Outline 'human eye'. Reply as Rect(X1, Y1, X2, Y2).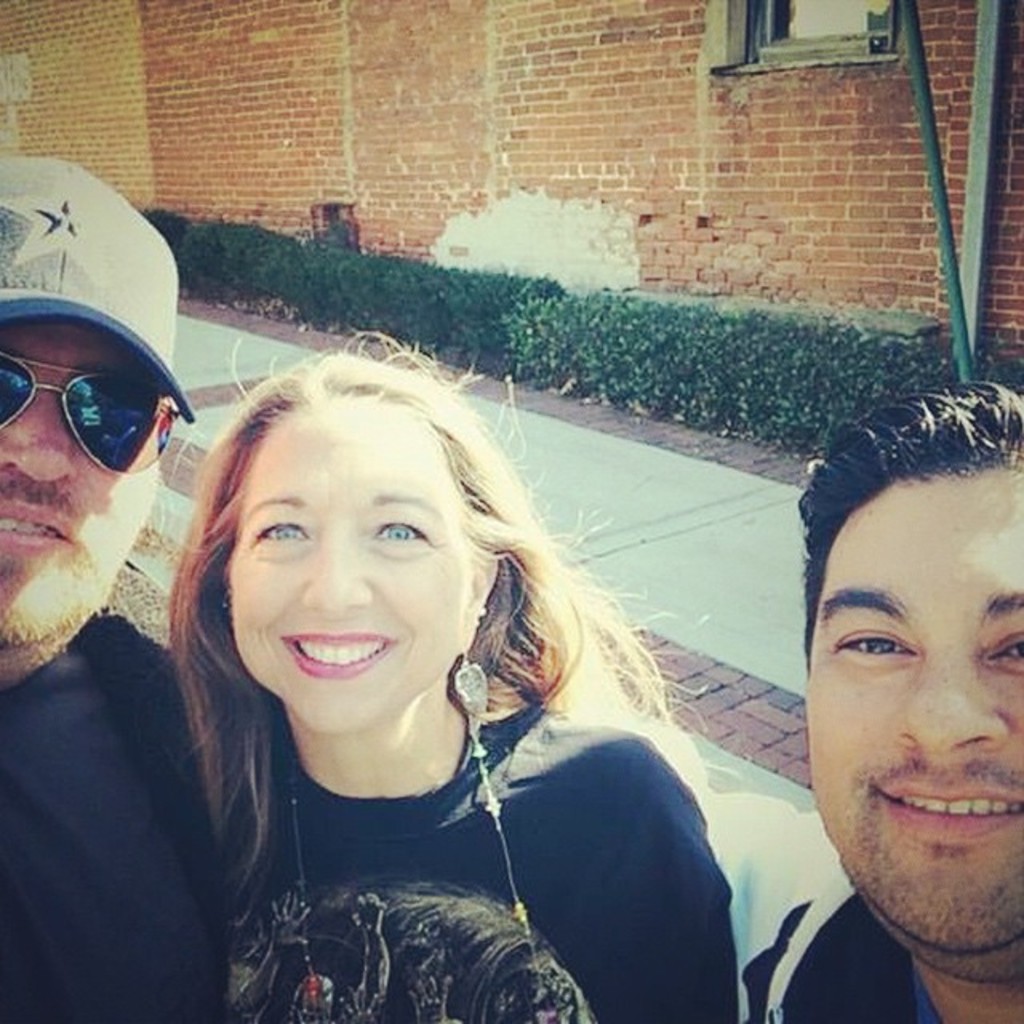
Rect(365, 502, 443, 550).
